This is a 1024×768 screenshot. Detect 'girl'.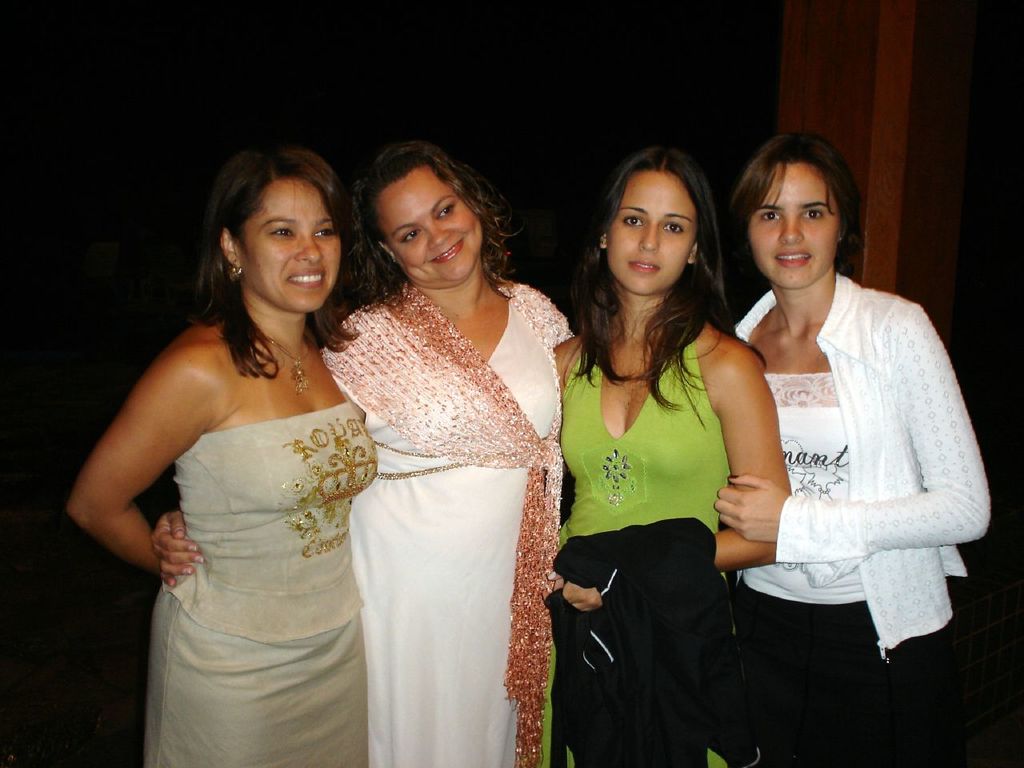
locate(714, 133, 1002, 767).
